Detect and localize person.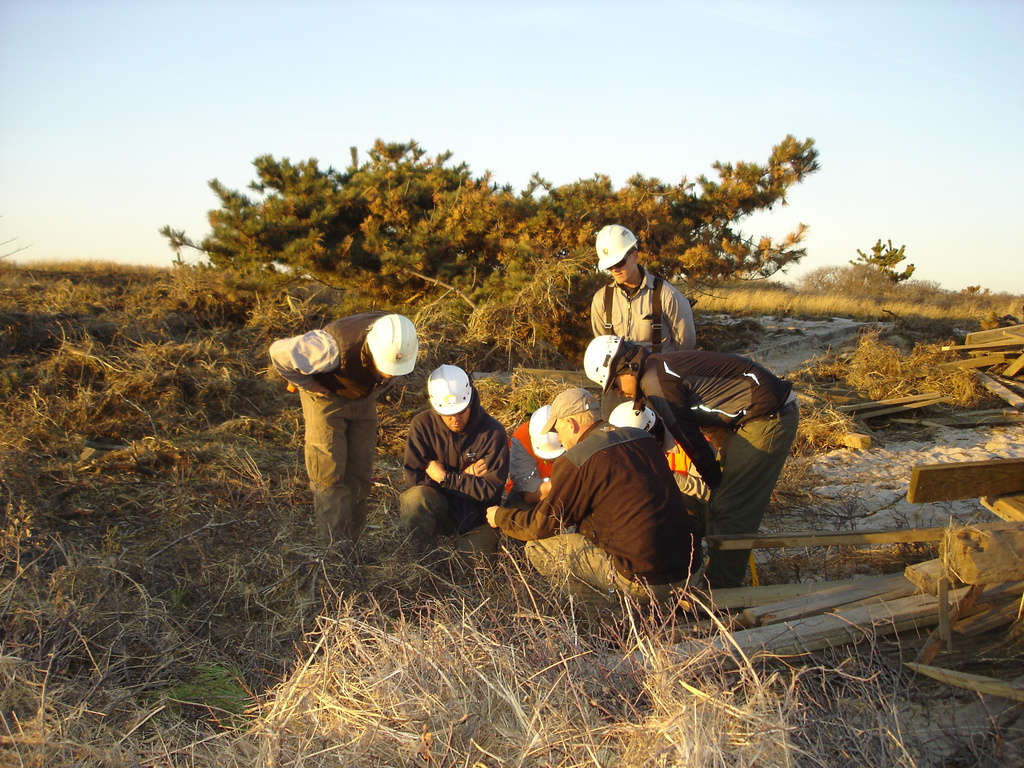
Localized at bbox=(285, 295, 395, 577).
